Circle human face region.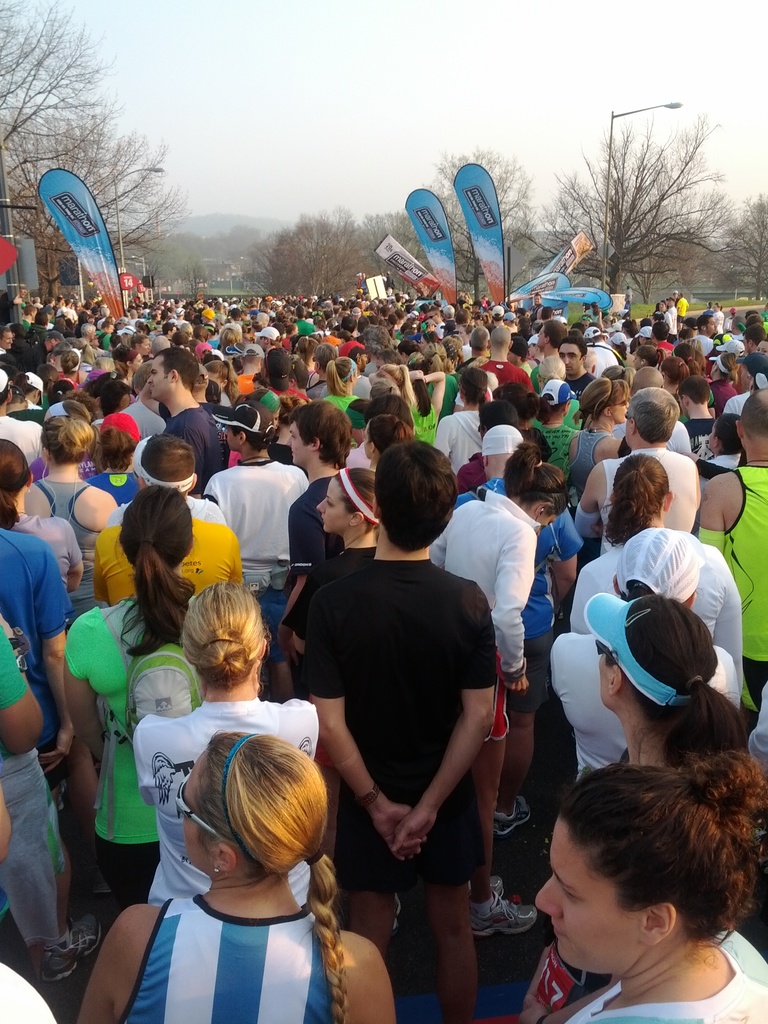
Region: rect(707, 316, 717, 337).
